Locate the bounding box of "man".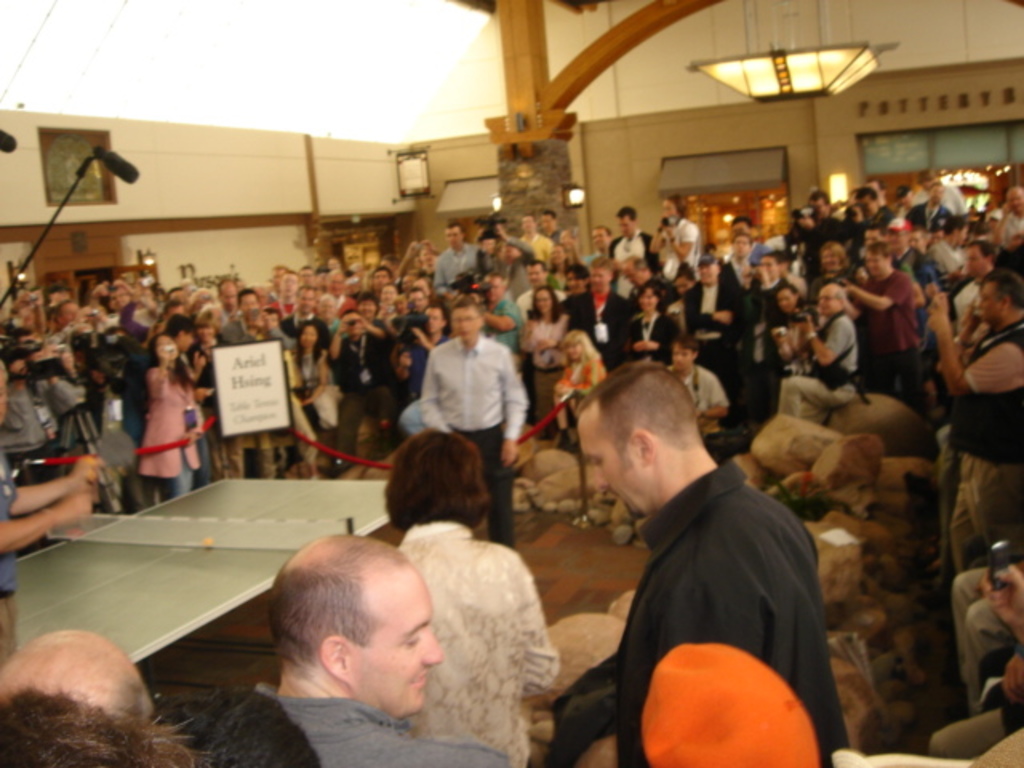
Bounding box: region(904, 178, 957, 234).
